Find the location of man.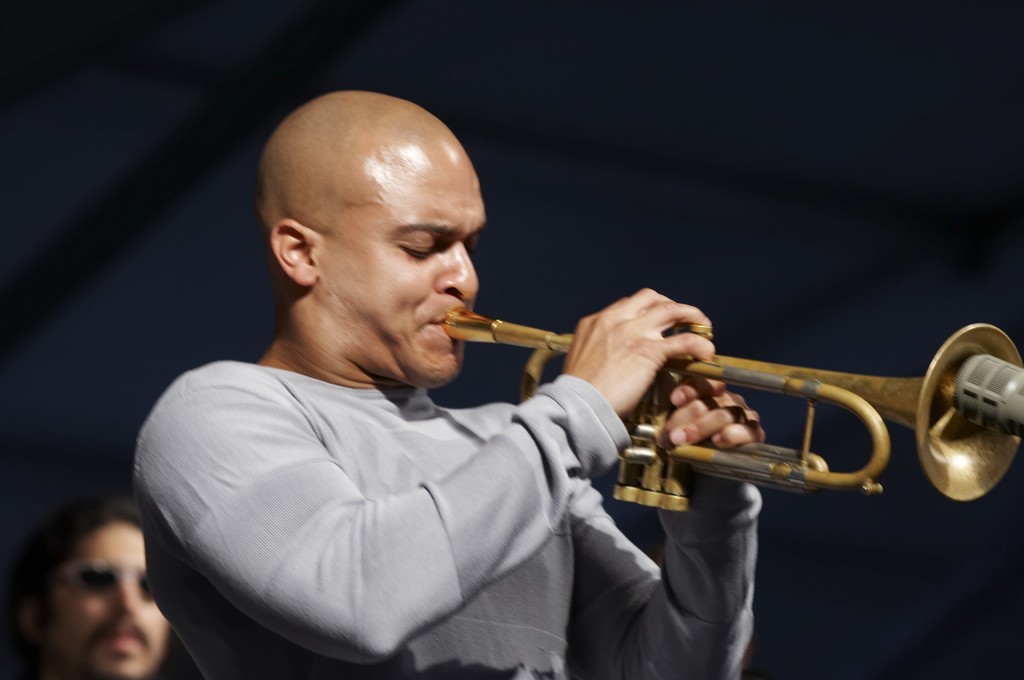
Location: {"x1": 15, "y1": 478, "x2": 181, "y2": 679}.
